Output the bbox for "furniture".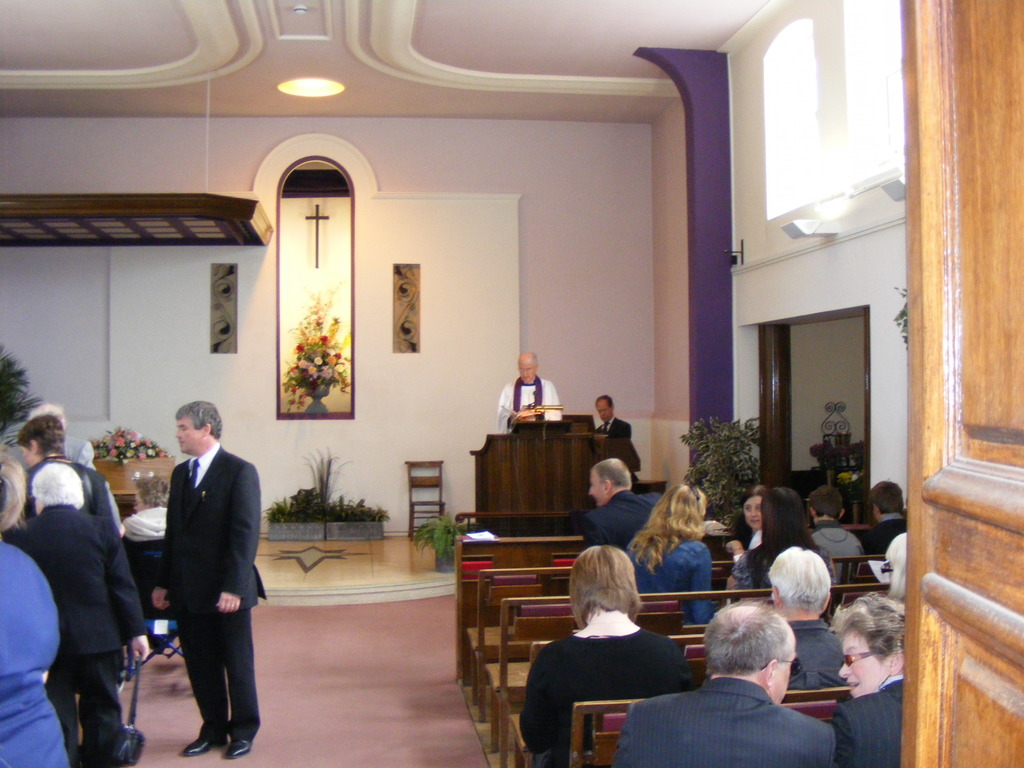
{"left": 465, "top": 418, "right": 627, "bottom": 521}.
